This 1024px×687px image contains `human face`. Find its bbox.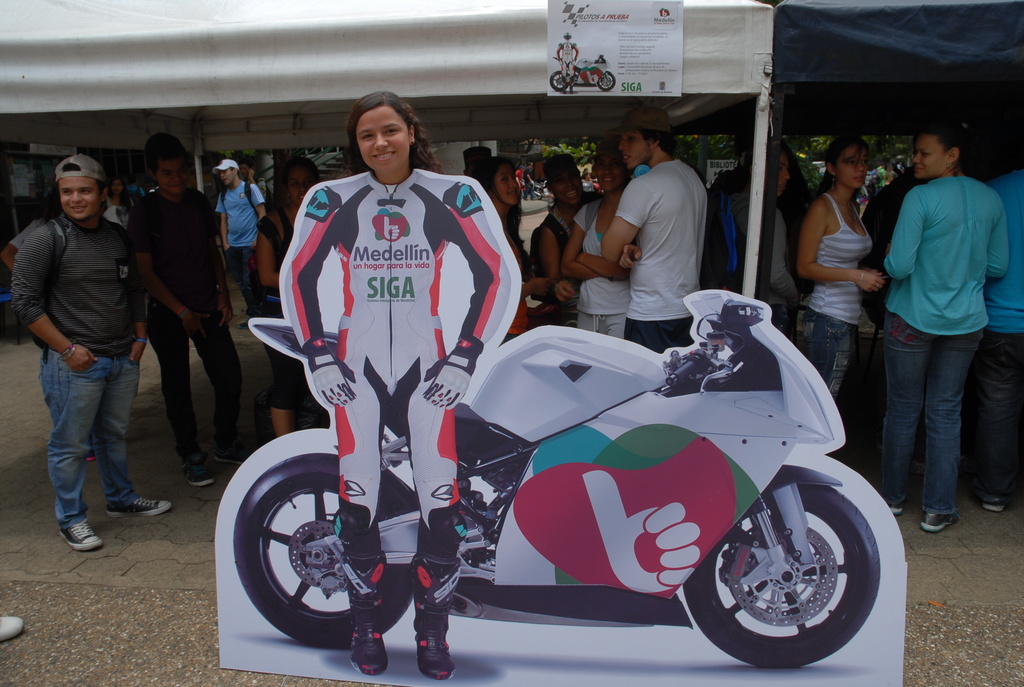
<region>58, 175, 104, 225</region>.
